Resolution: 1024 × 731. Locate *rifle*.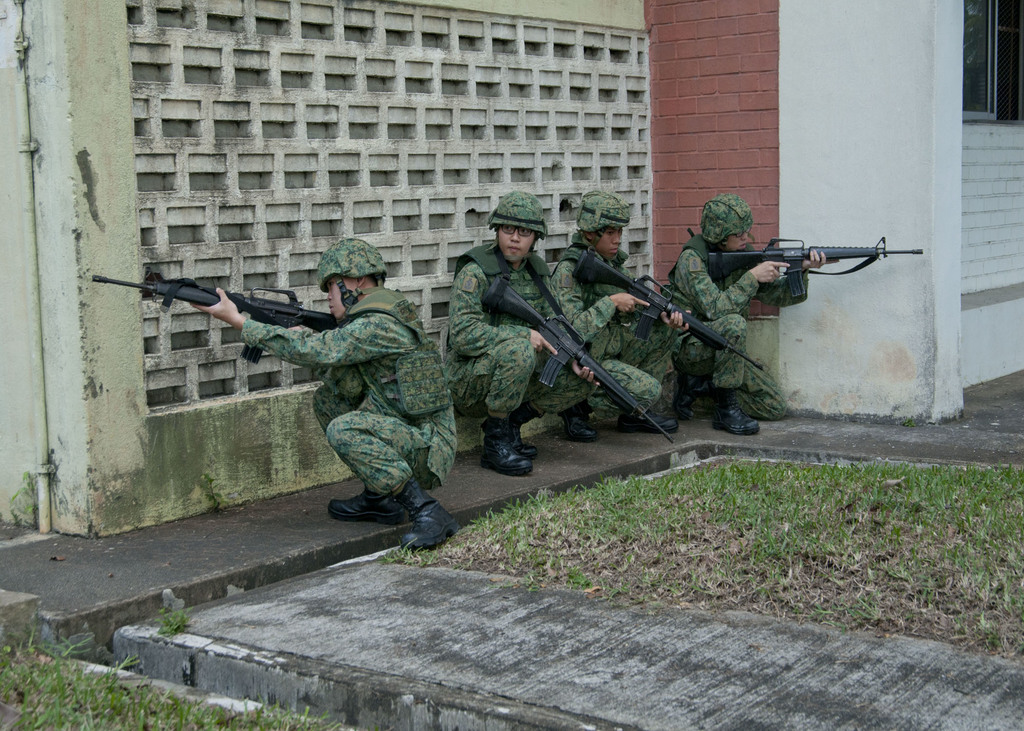
pyautogui.locateOnScreen(680, 228, 920, 312).
